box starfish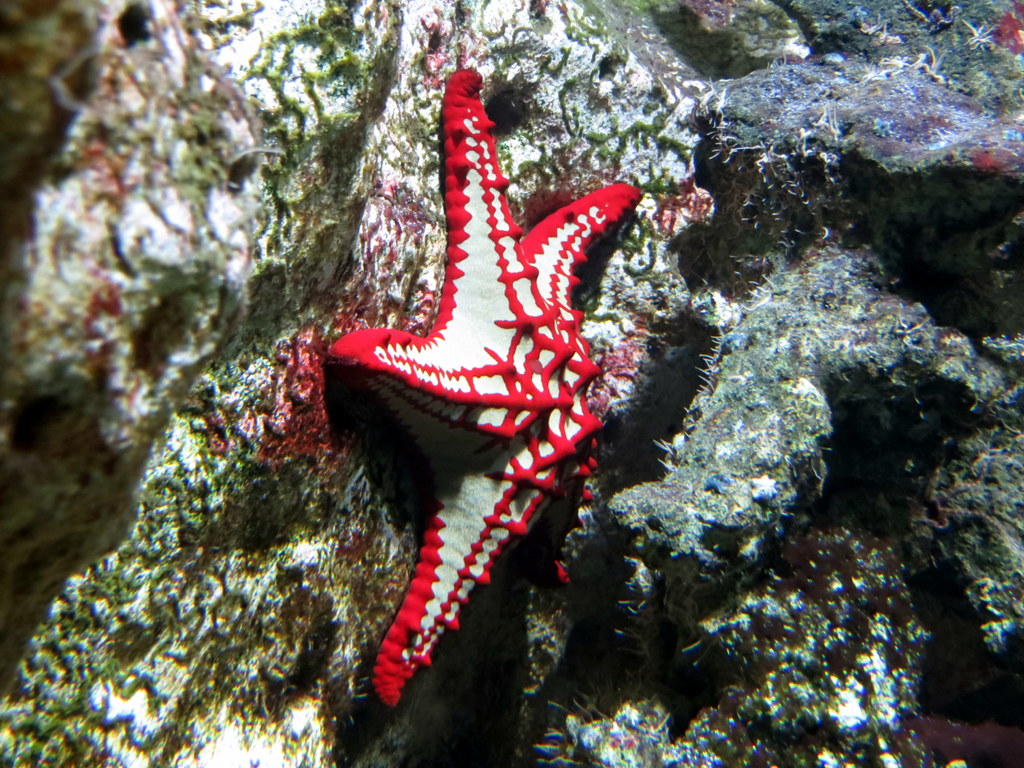
region(328, 63, 644, 709)
